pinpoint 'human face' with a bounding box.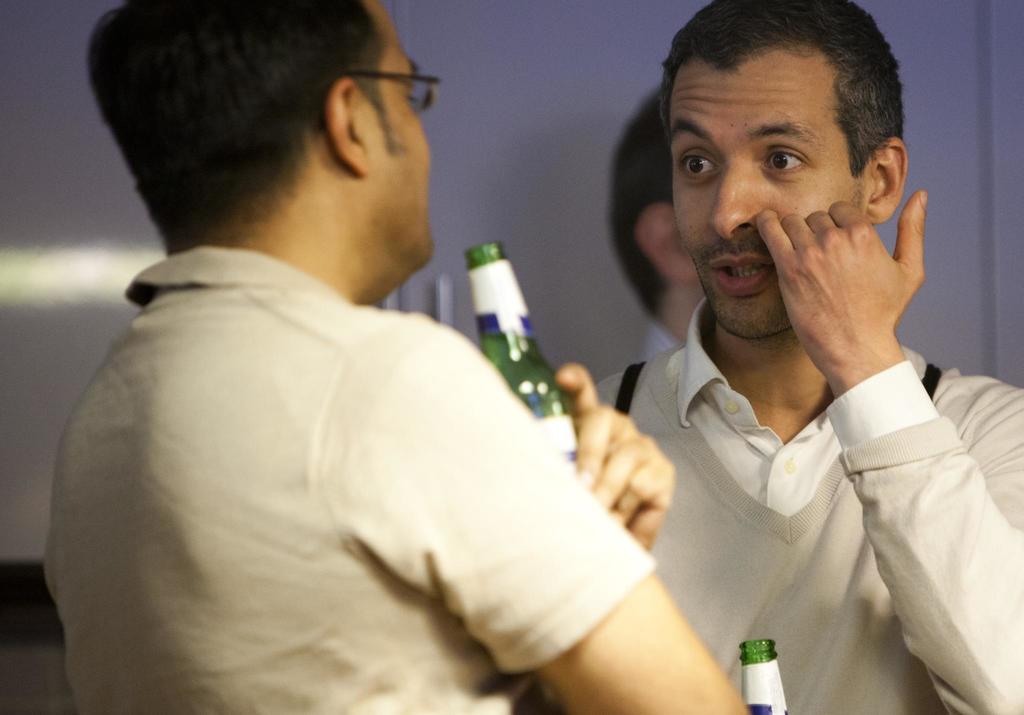
<region>366, 1, 449, 258</region>.
